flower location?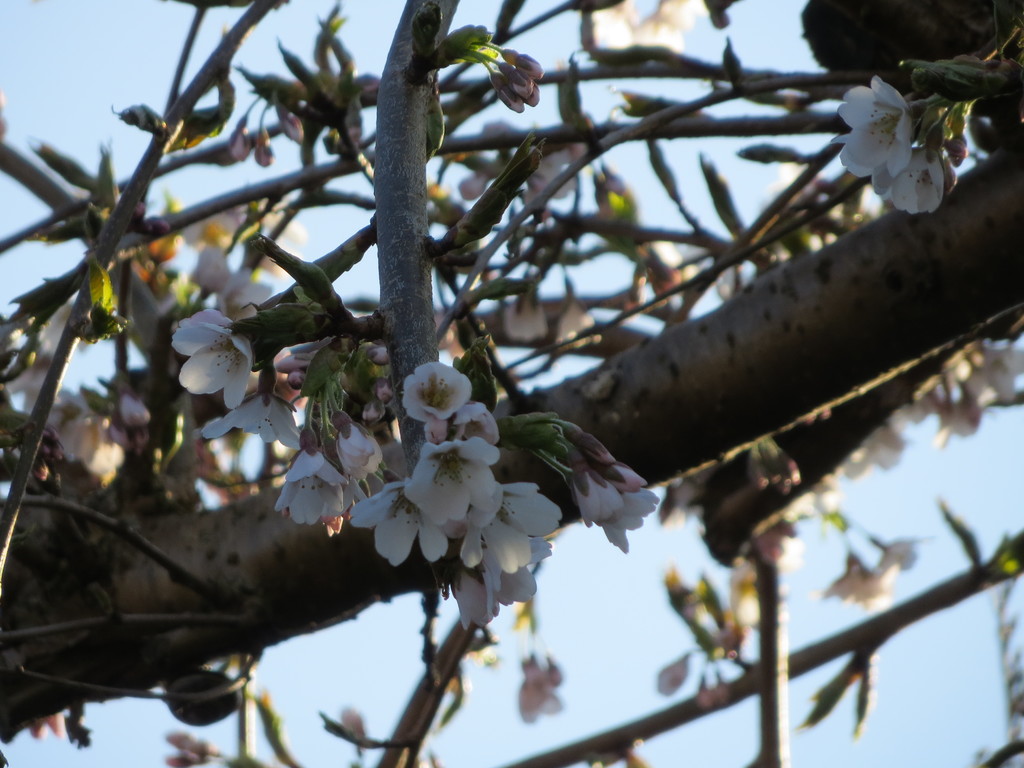
577 0 637 53
